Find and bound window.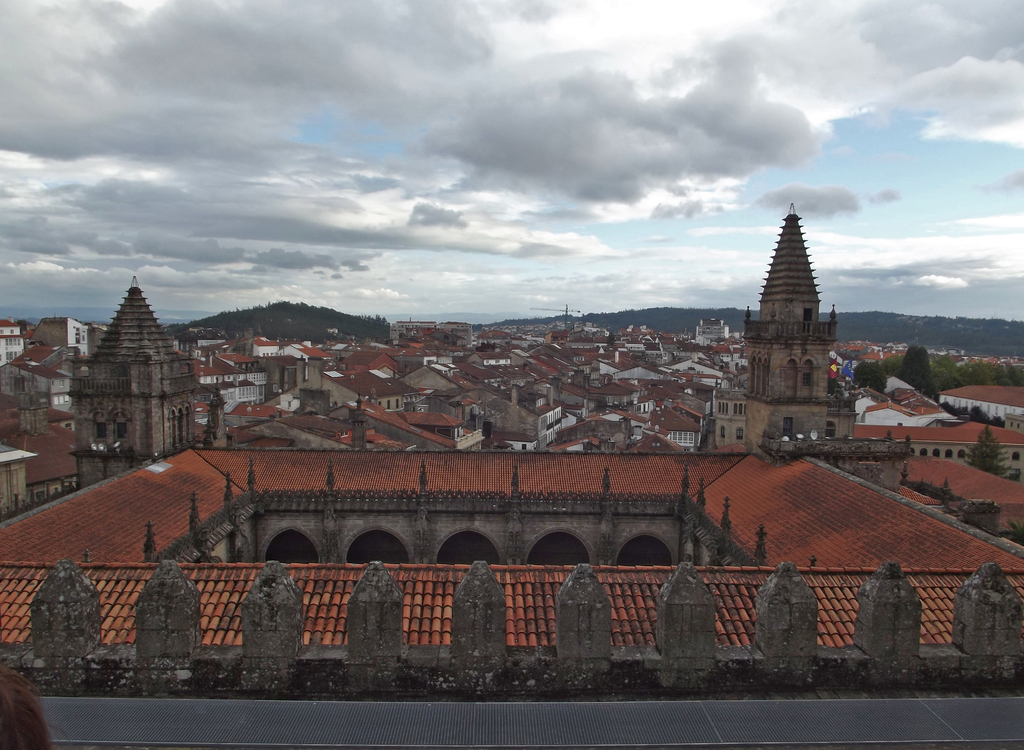
Bound: detection(736, 430, 744, 441).
